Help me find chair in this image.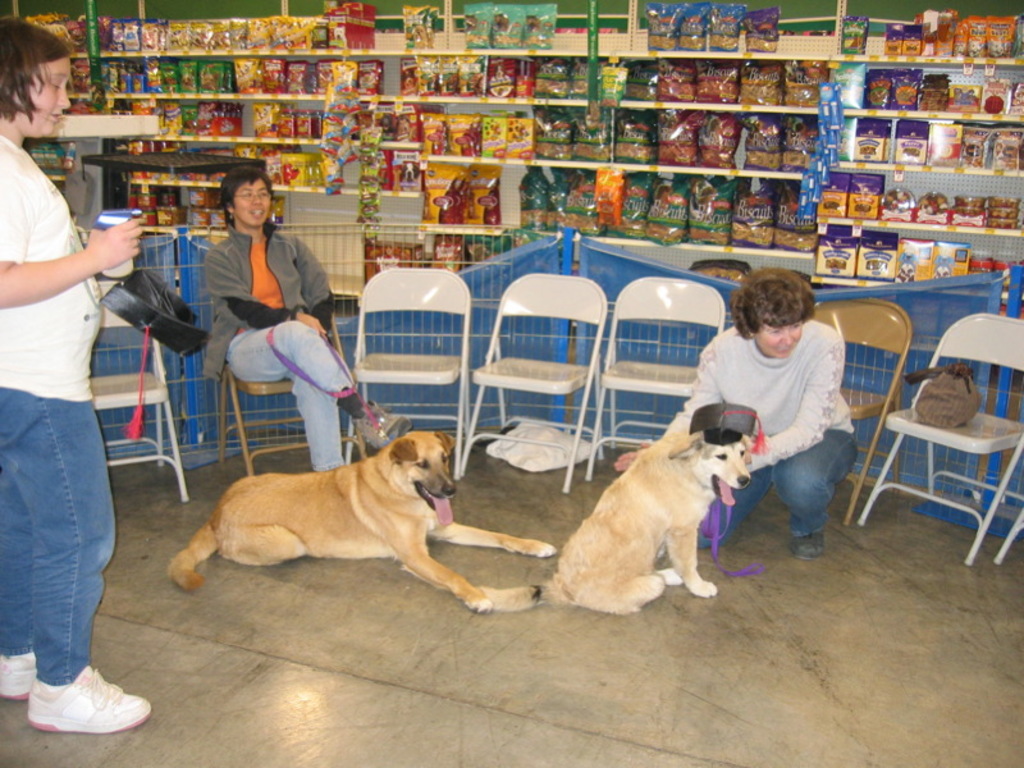
Found it: [456, 269, 607, 493].
